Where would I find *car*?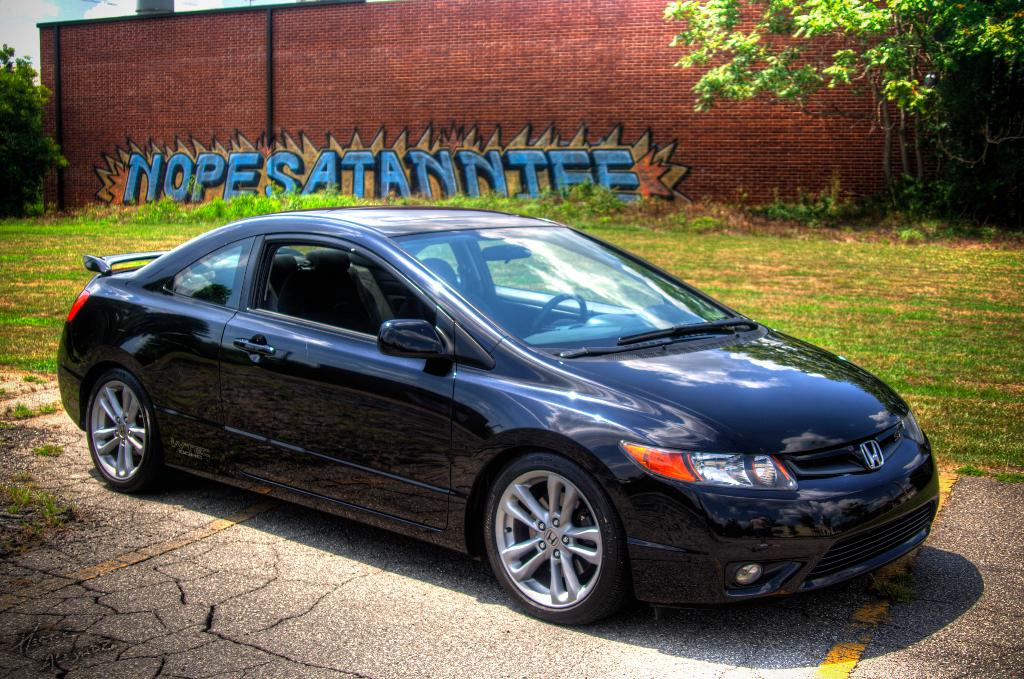
At 60:207:931:625.
